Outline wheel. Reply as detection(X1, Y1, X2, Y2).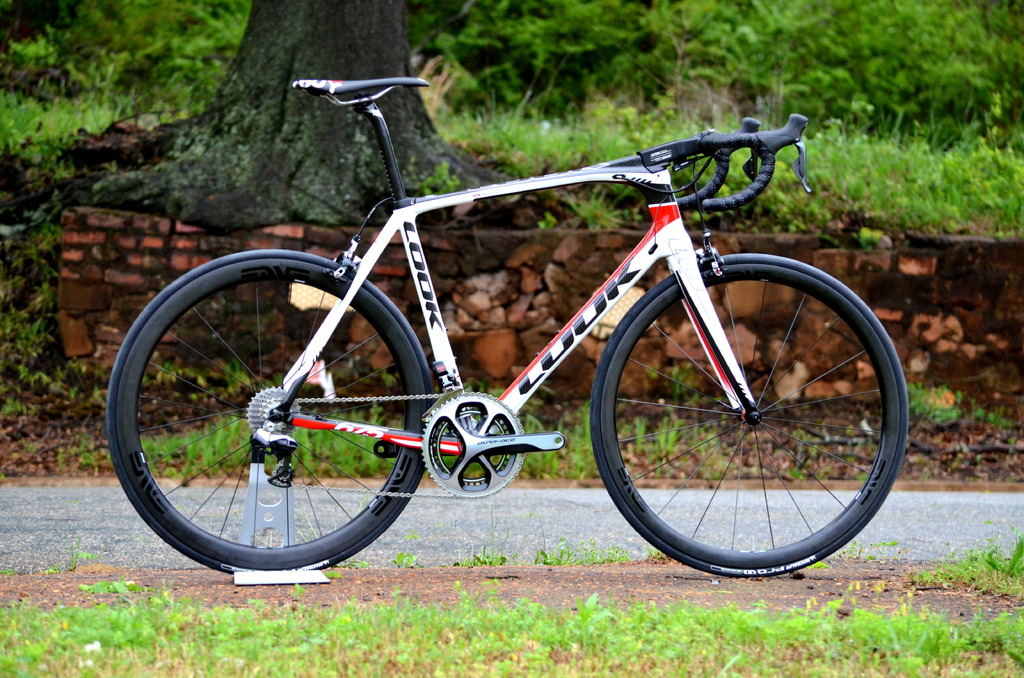
detection(103, 246, 440, 582).
